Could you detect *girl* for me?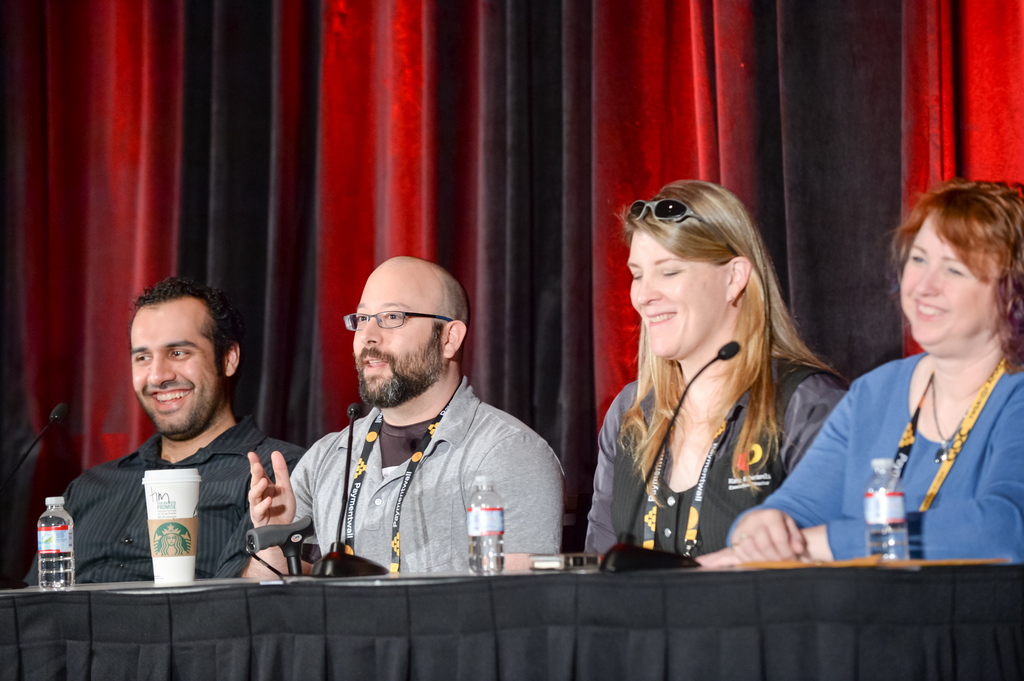
Detection result: select_region(583, 174, 848, 556).
